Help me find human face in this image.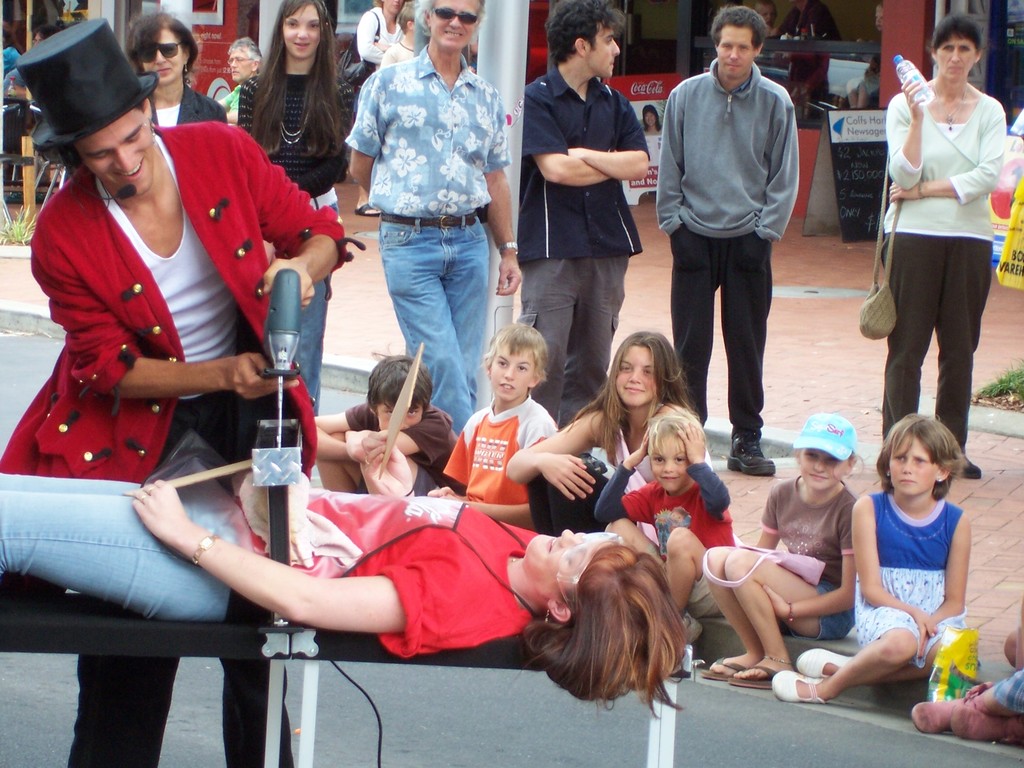
Found it: (x1=230, y1=48, x2=251, y2=78).
